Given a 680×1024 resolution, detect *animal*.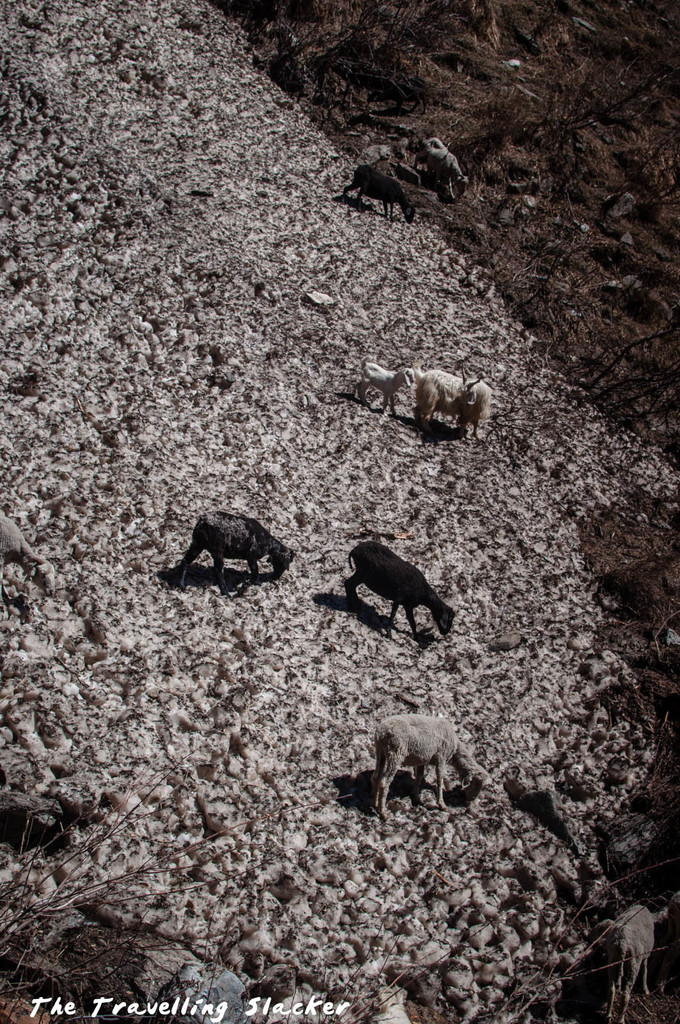
[left=177, top=510, right=296, bottom=589].
